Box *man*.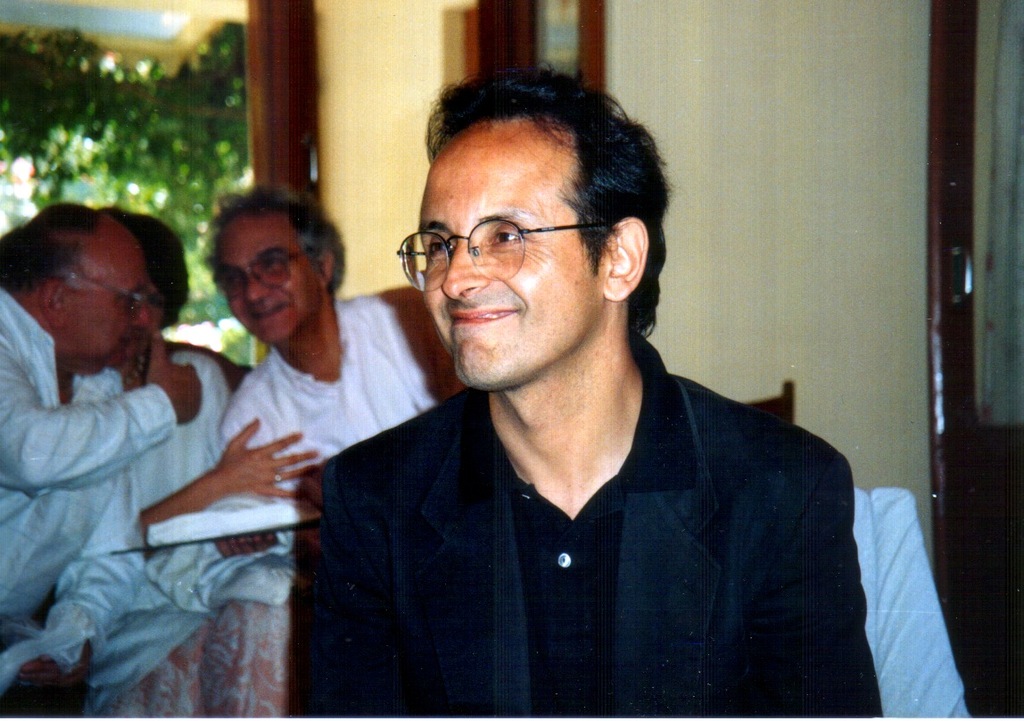
[196, 186, 458, 503].
